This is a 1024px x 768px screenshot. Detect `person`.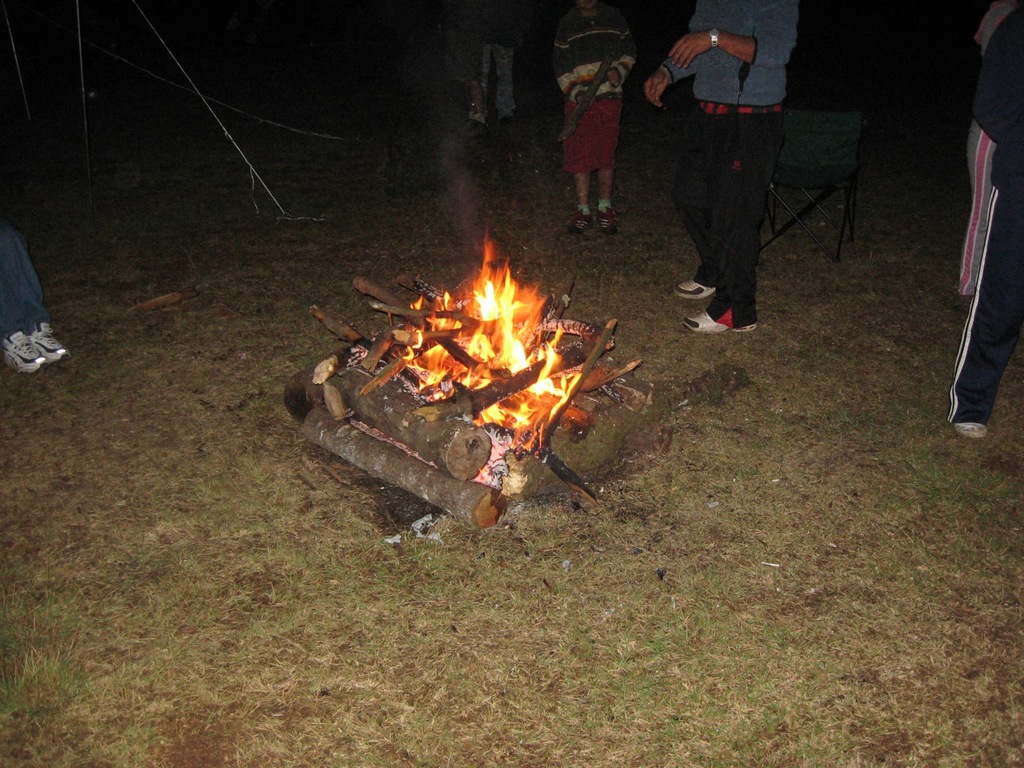
(554,14,646,232).
